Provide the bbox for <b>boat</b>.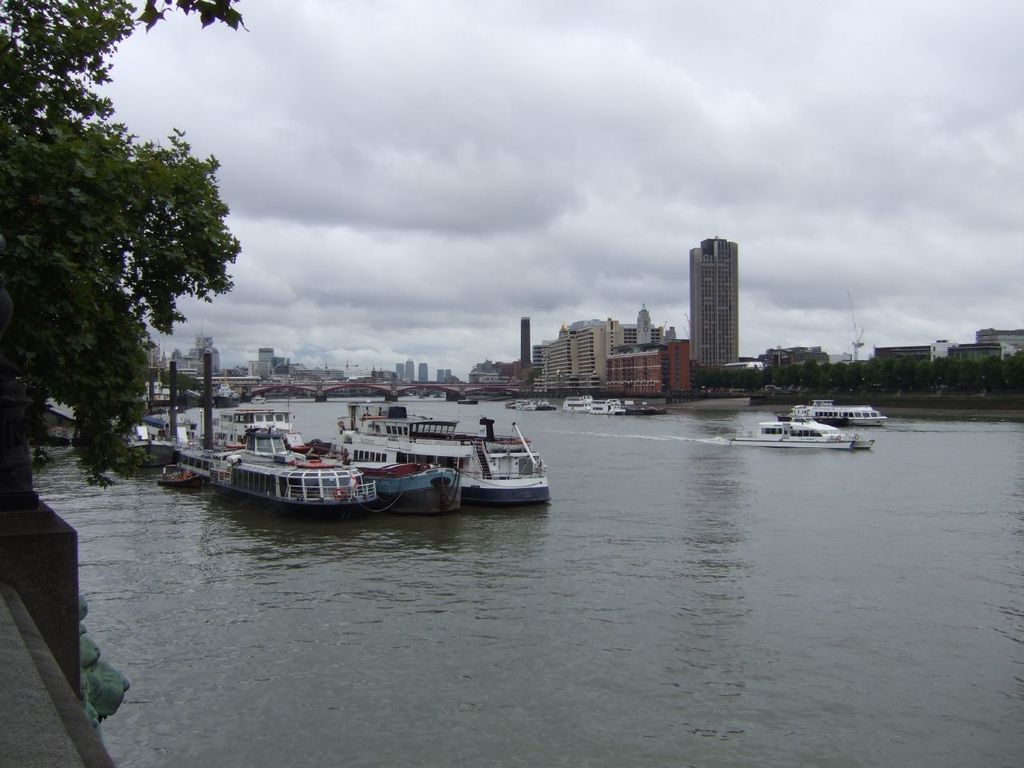
crop(629, 407, 666, 414).
